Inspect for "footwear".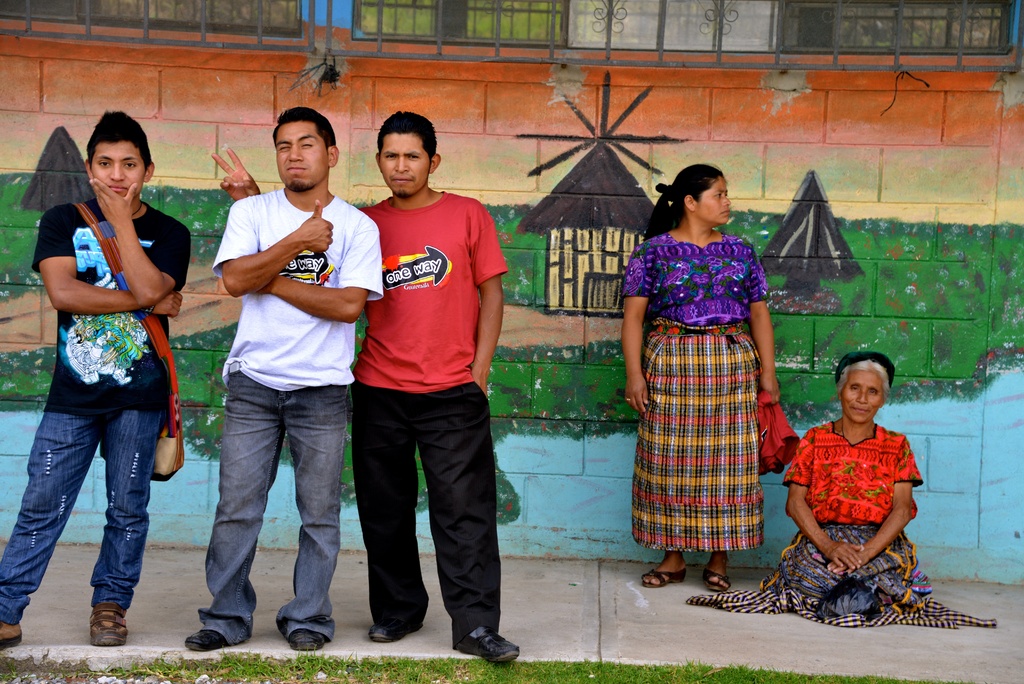
Inspection: <box>181,628,227,649</box>.
